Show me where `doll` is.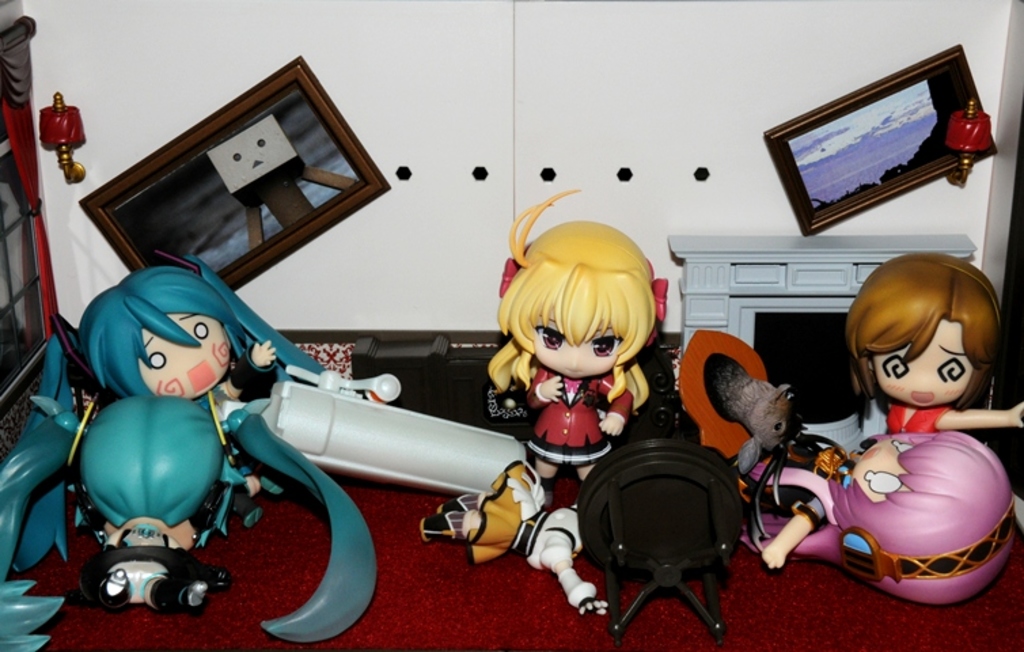
`doll` is at <box>849,254,995,444</box>.
